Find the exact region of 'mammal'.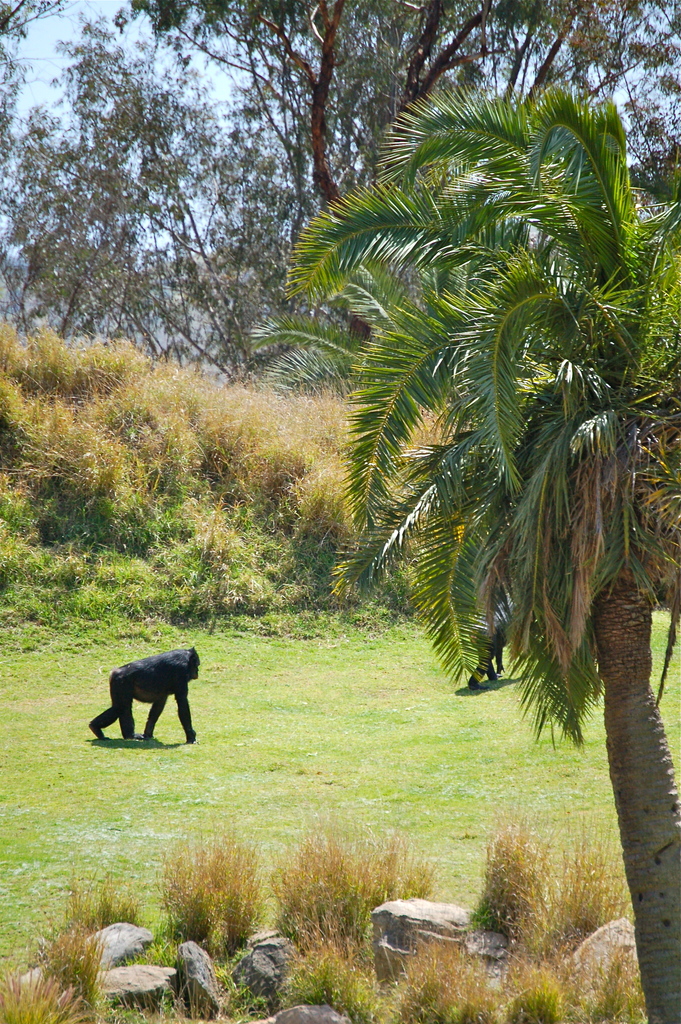
Exact region: <region>461, 600, 511, 688</region>.
